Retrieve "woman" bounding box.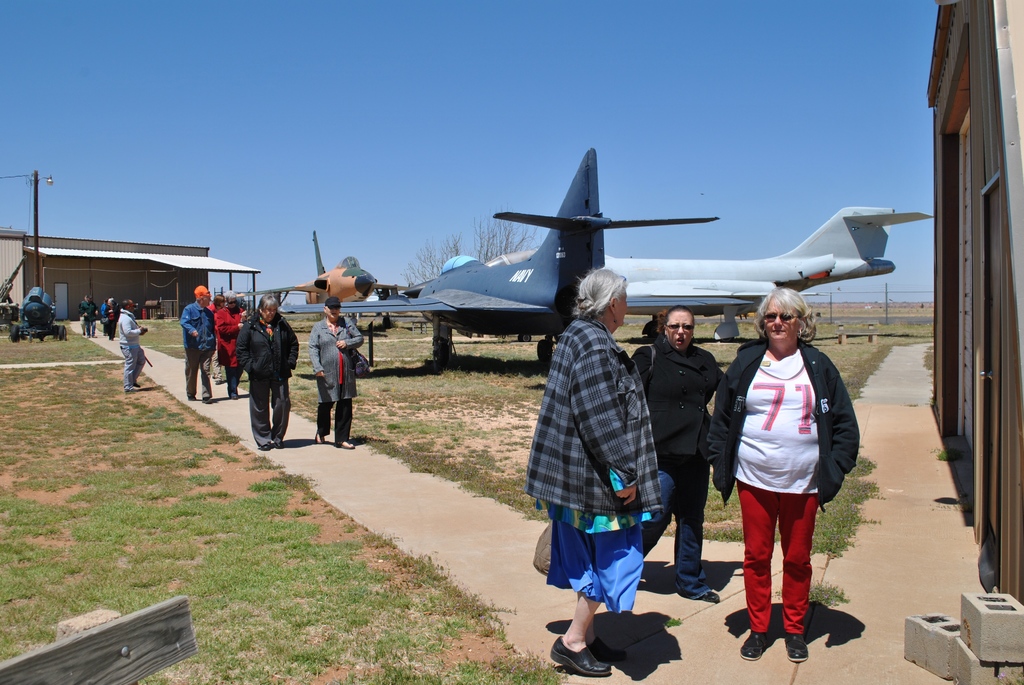
Bounding box: box=[314, 299, 371, 455].
